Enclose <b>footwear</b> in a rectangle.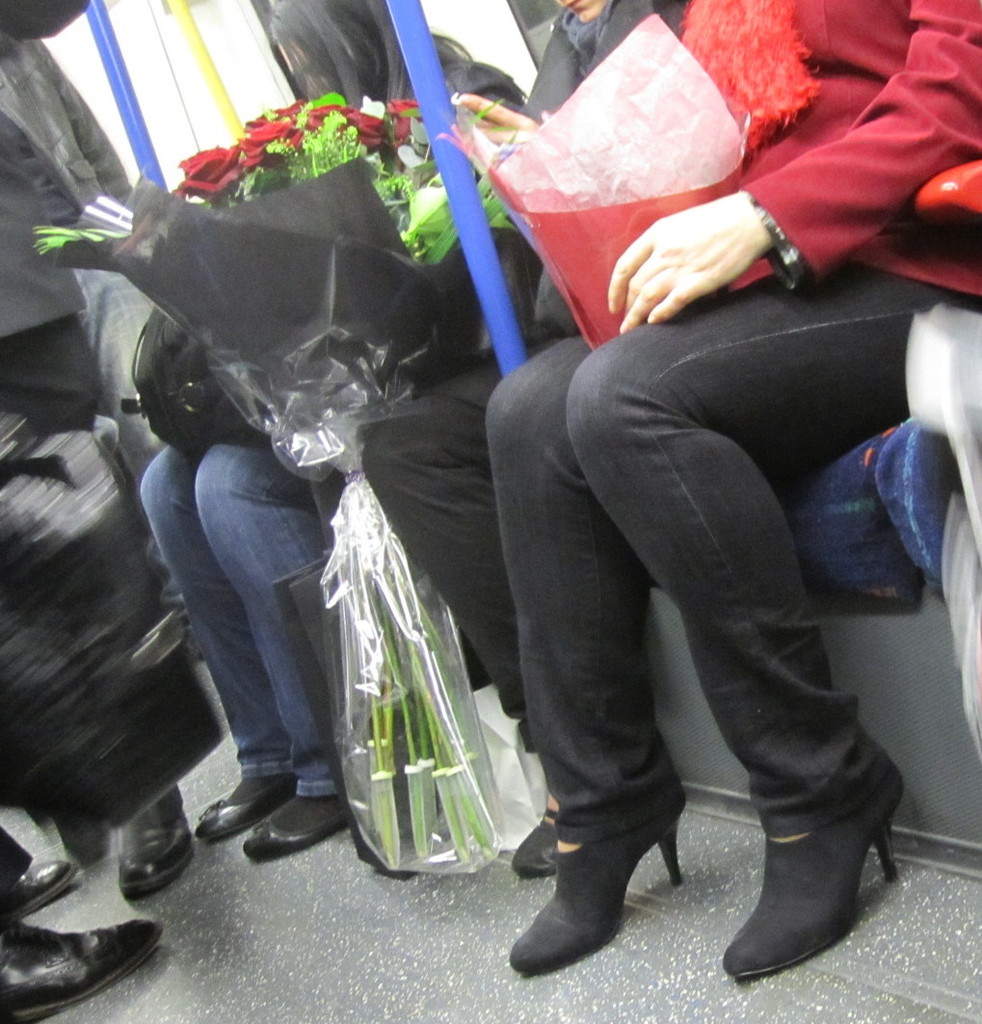
(x1=115, y1=780, x2=195, y2=908).
